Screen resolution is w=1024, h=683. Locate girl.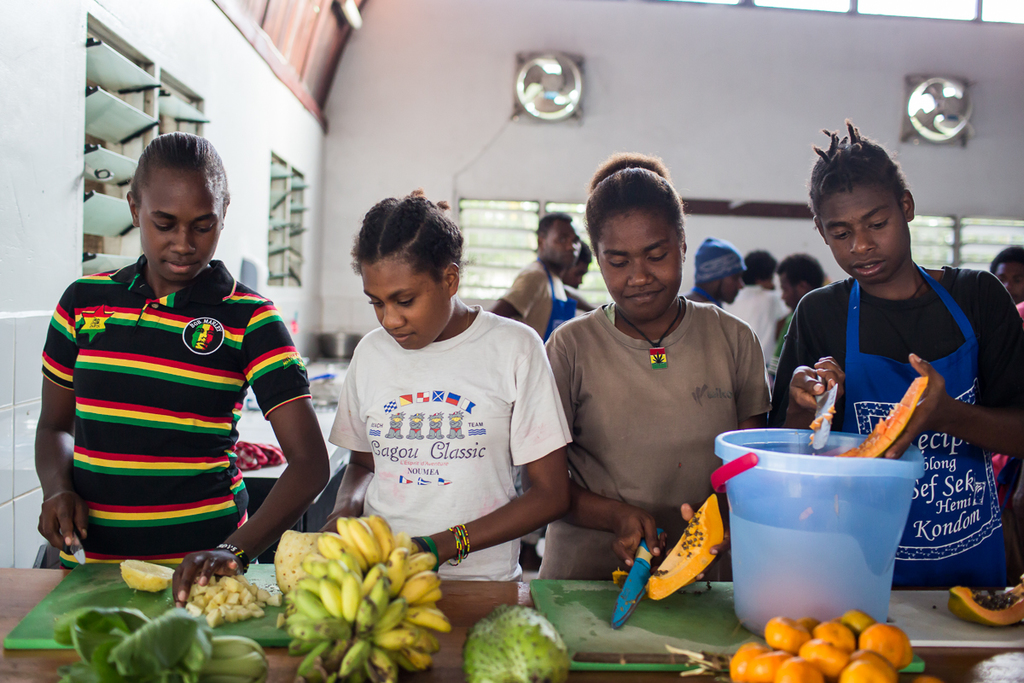
(321, 184, 573, 581).
